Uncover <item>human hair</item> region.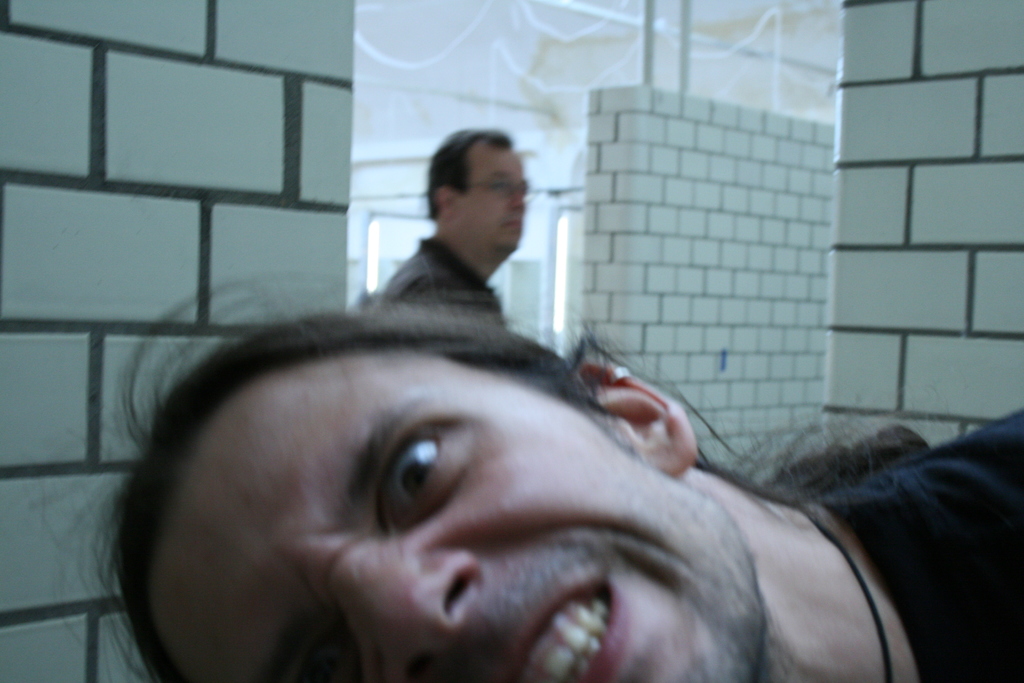
Uncovered: <region>422, 126, 532, 234</region>.
